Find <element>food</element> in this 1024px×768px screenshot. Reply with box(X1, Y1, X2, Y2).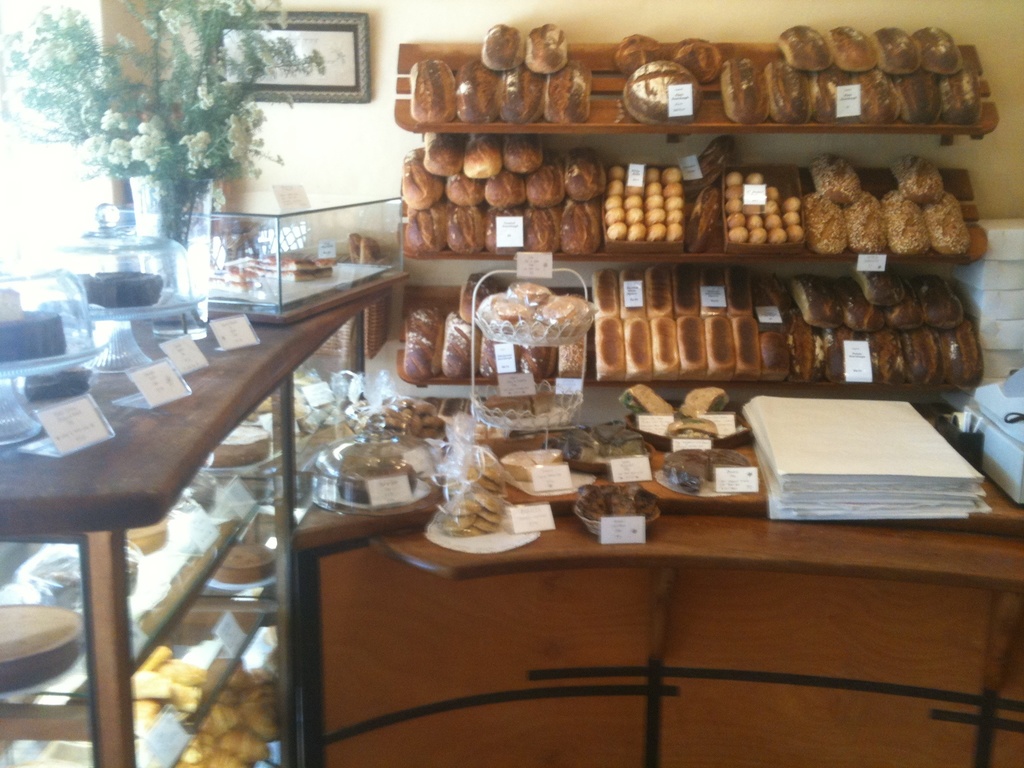
box(210, 528, 280, 586).
